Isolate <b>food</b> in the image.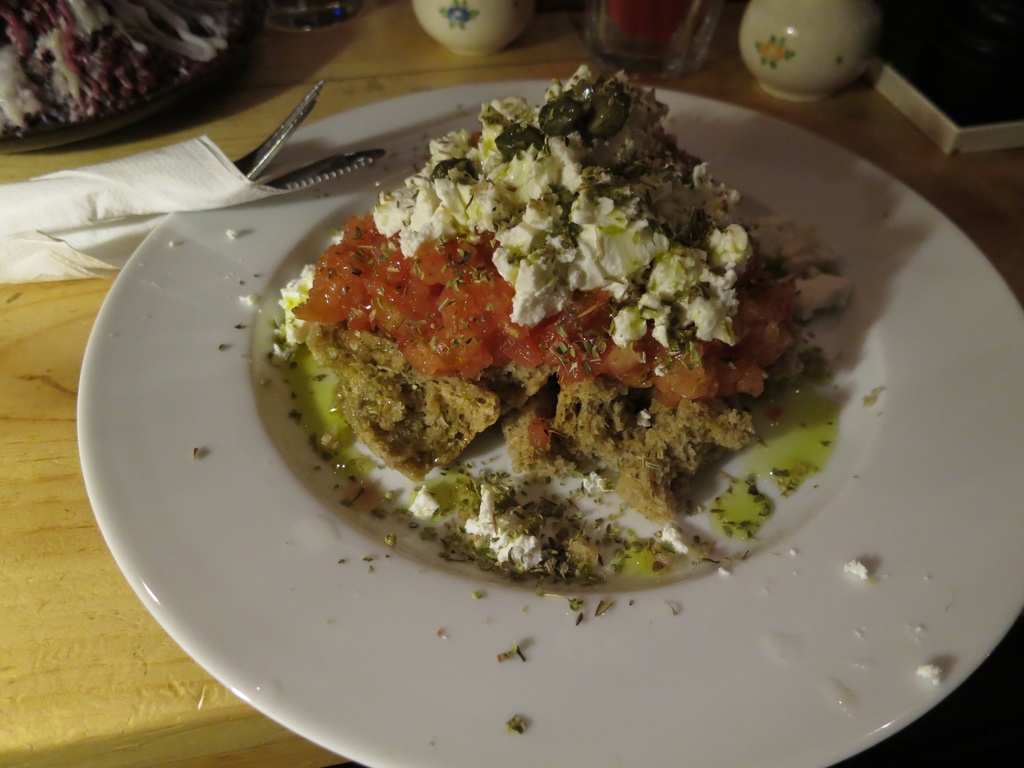
Isolated region: region(0, 0, 237, 136).
